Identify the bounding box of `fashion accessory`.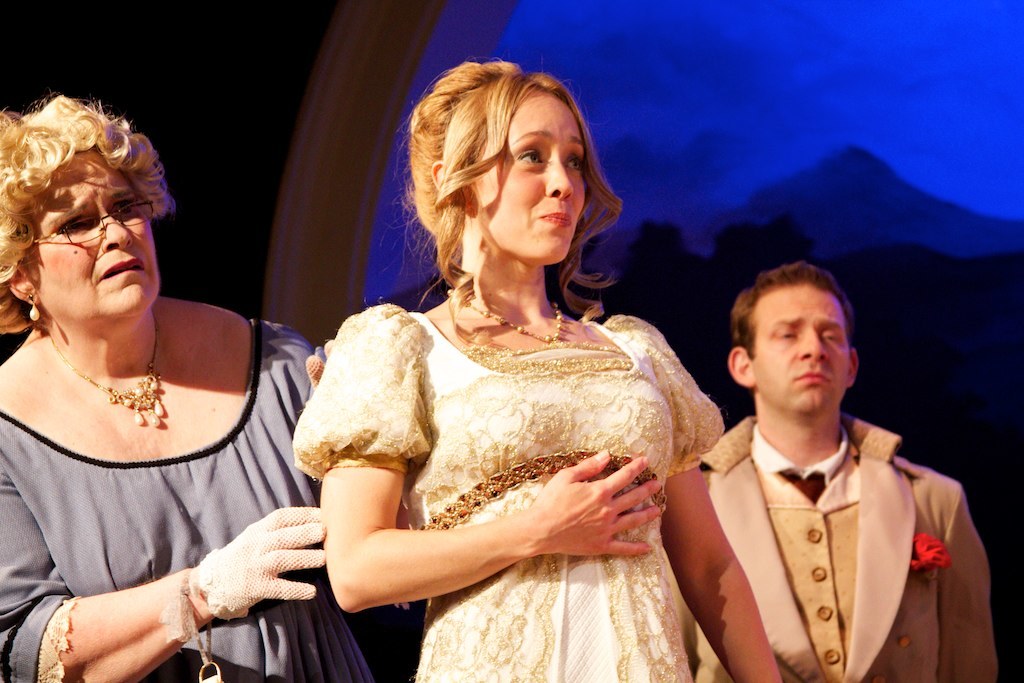
bbox=(447, 292, 564, 344).
